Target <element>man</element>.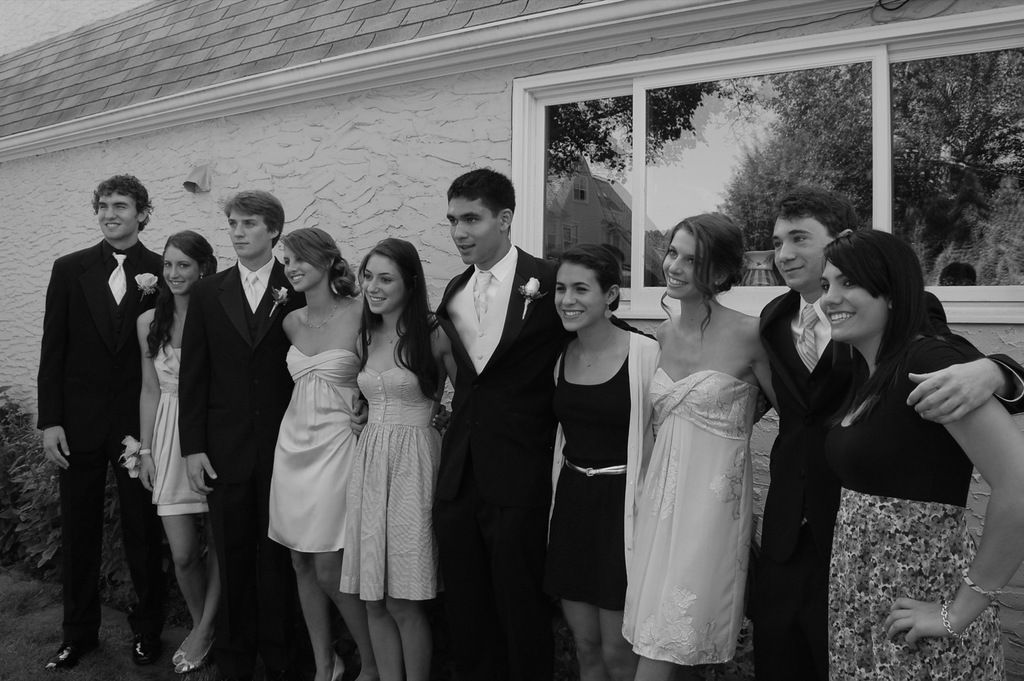
Target region: 40,179,184,678.
